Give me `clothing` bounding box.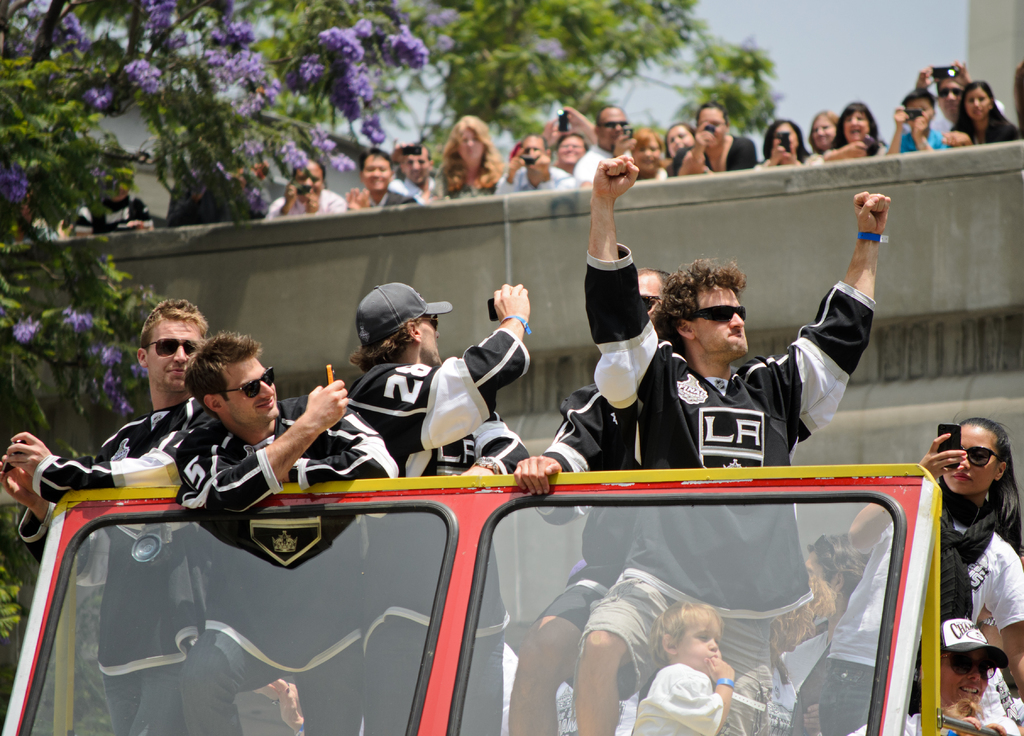
781,644,888,734.
